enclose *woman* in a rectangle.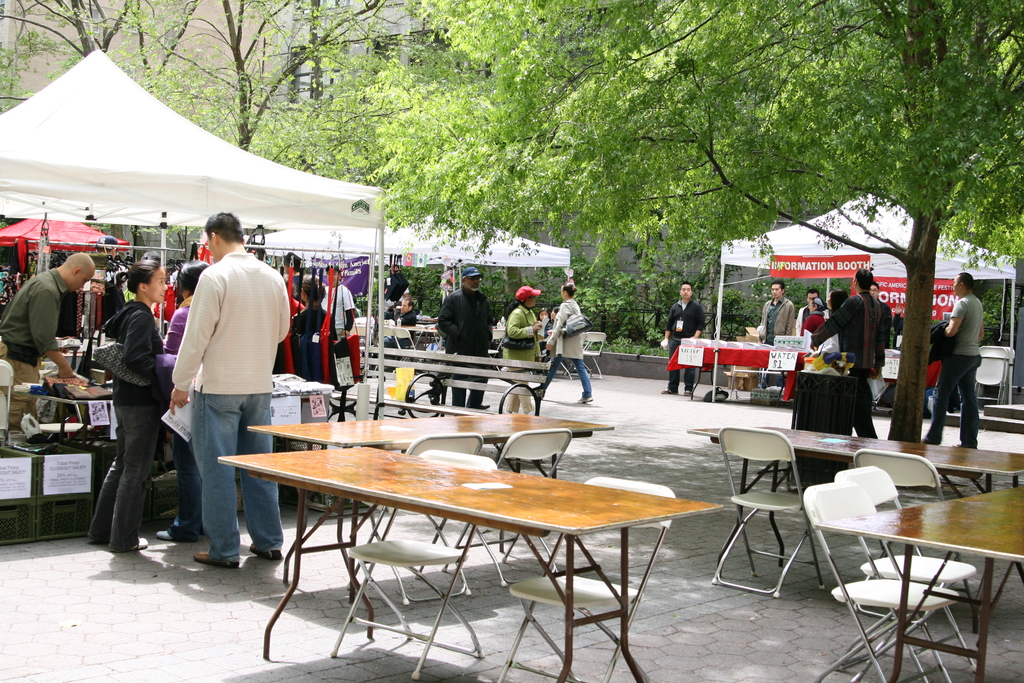
detection(152, 258, 212, 549).
